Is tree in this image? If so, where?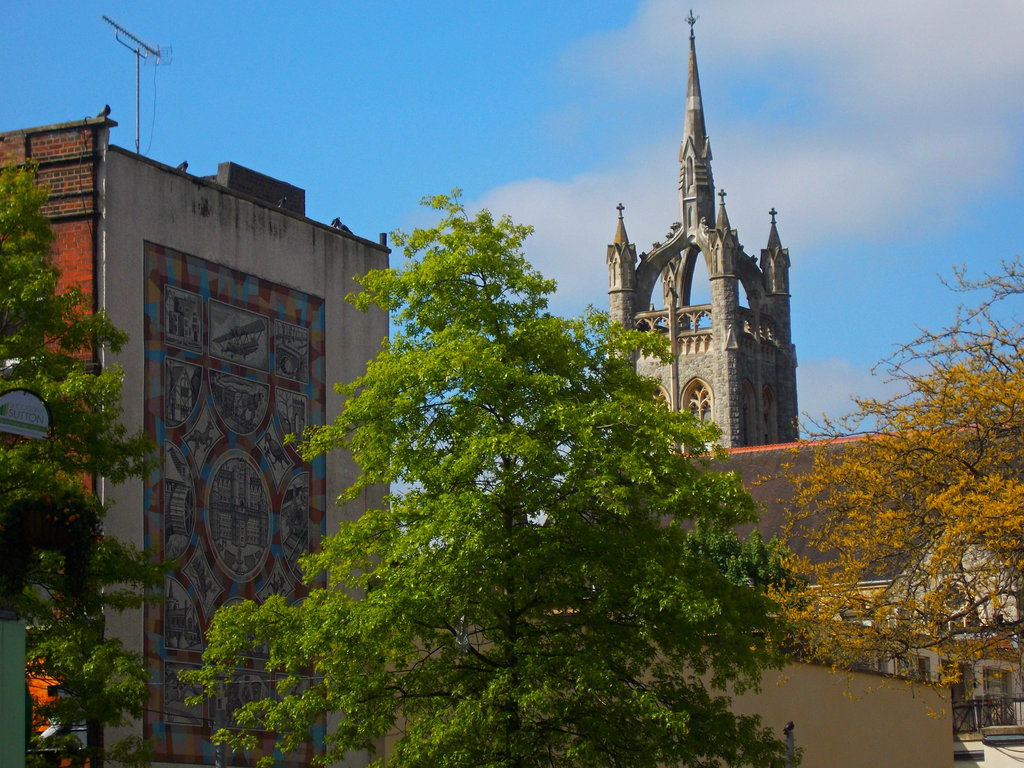
Yes, at left=758, top=252, right=1023, bottom=733.
